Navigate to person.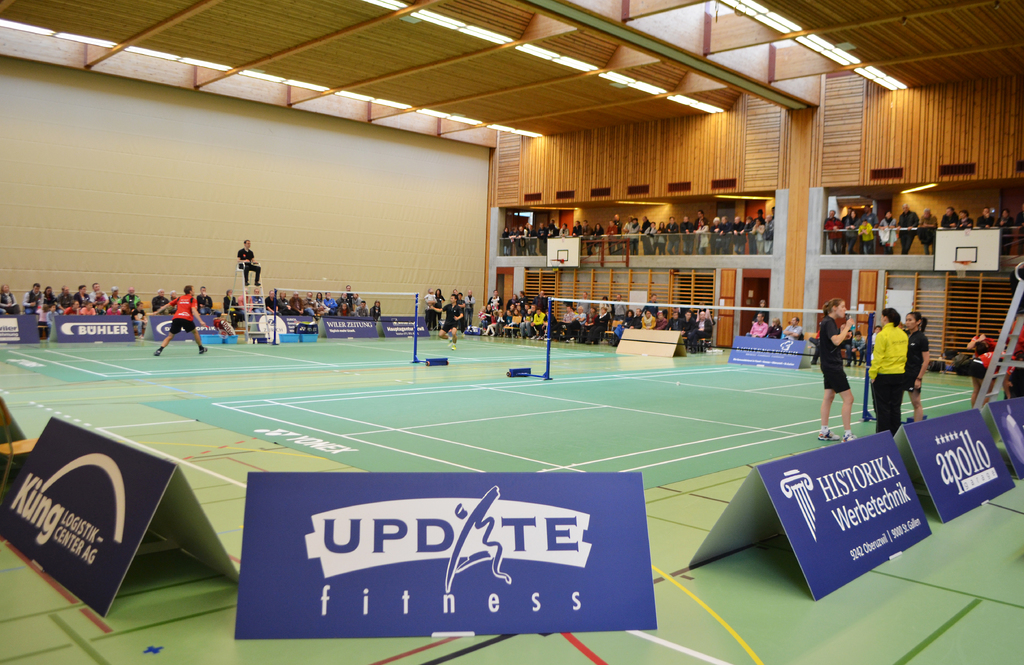
Navigation target: l=516, t=301, r=530, b=337.
